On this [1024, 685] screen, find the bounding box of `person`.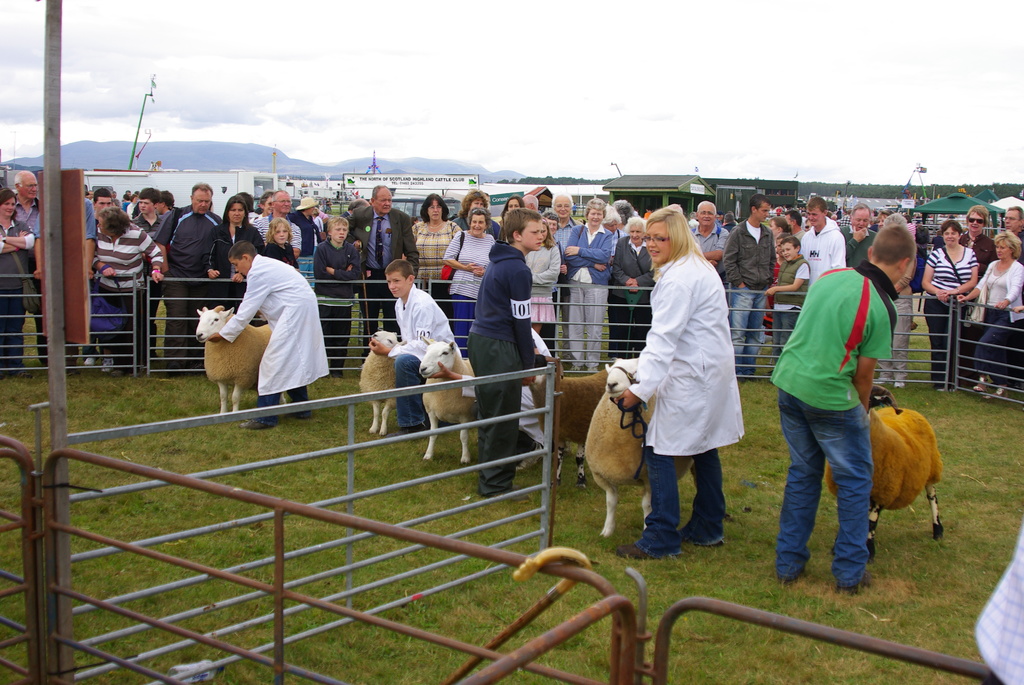
Bounding box: 467,209,546,500.
